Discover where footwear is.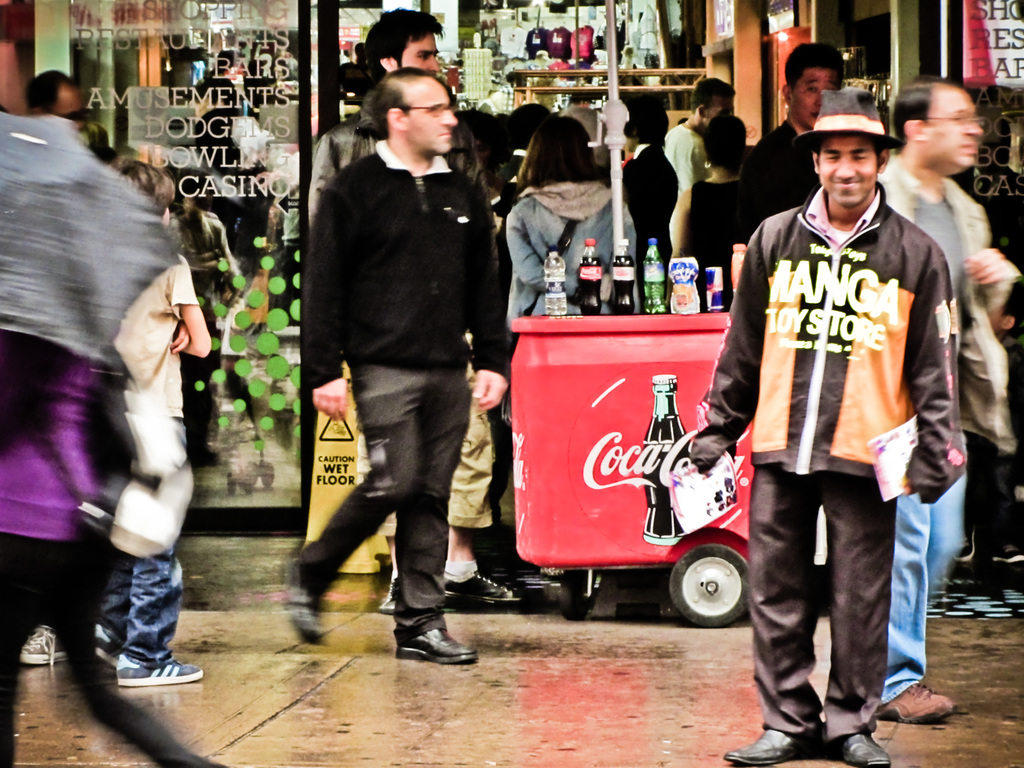
Discovered at (x1=724, y1=726, x2=816, y2=767).
